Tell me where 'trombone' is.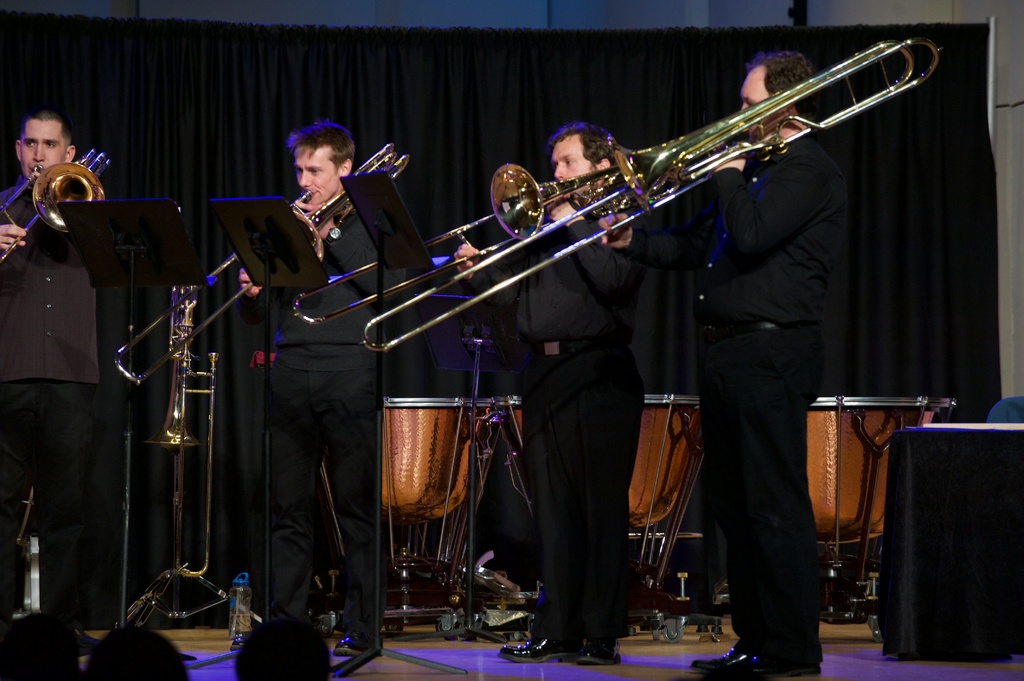
'trombone' is at 359:36:946:355.
